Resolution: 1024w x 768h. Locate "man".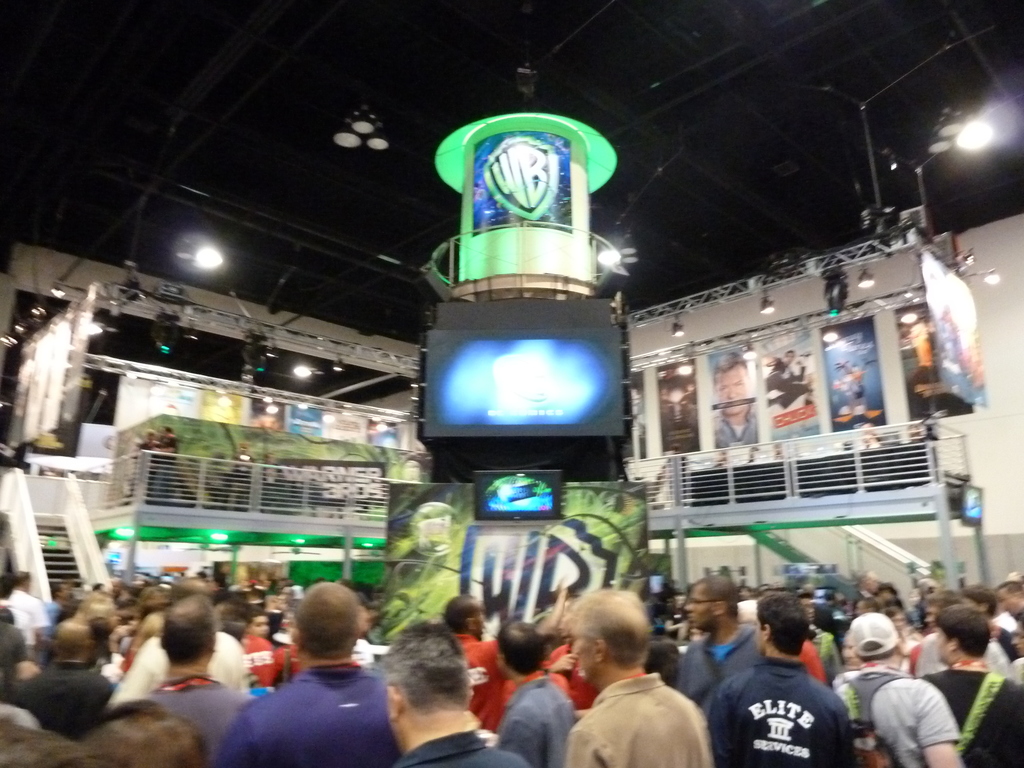
{"x1": 792, "y1": 592, "x2": 846, "y2": 681}.
